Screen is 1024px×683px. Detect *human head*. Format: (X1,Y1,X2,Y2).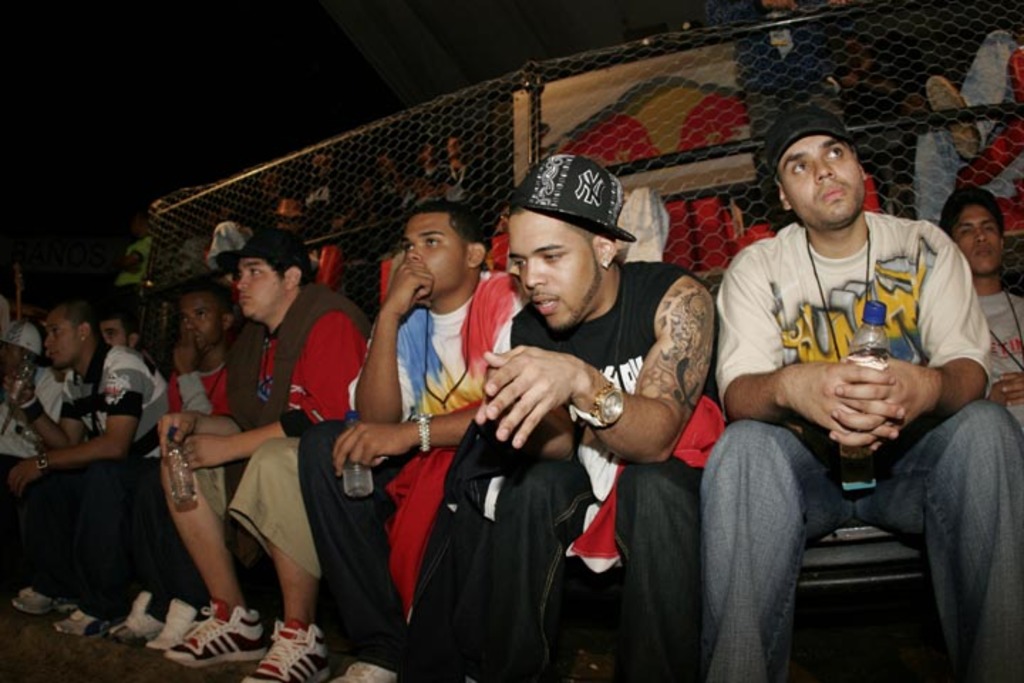
(405,201,492,306).
